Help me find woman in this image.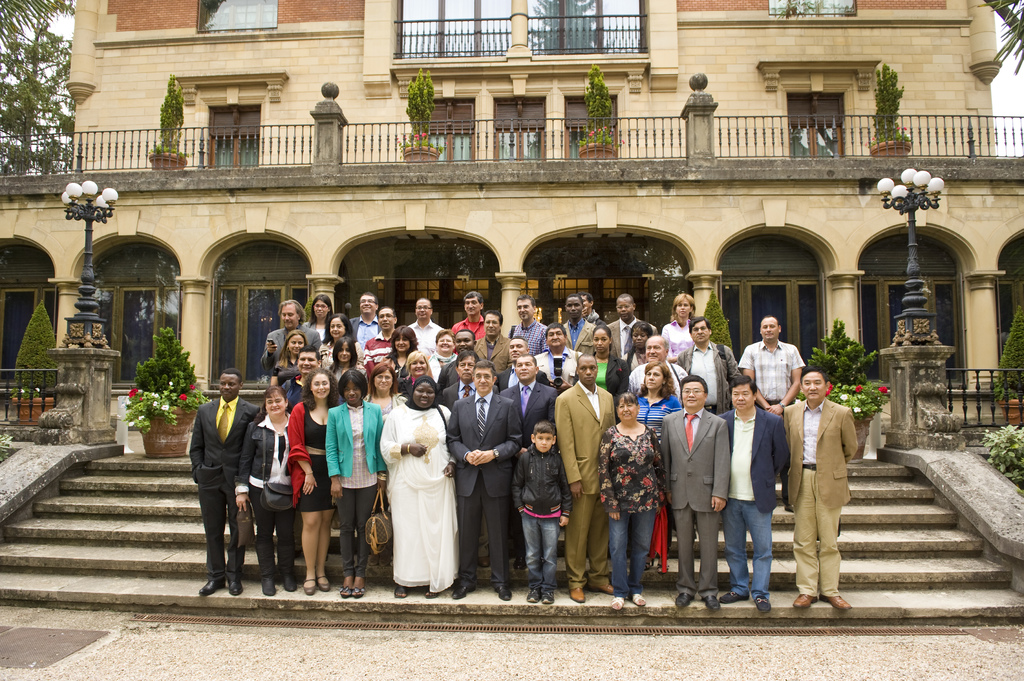
Found it: pyautogui.locateOnScreen(623, 321, 650, 365).
